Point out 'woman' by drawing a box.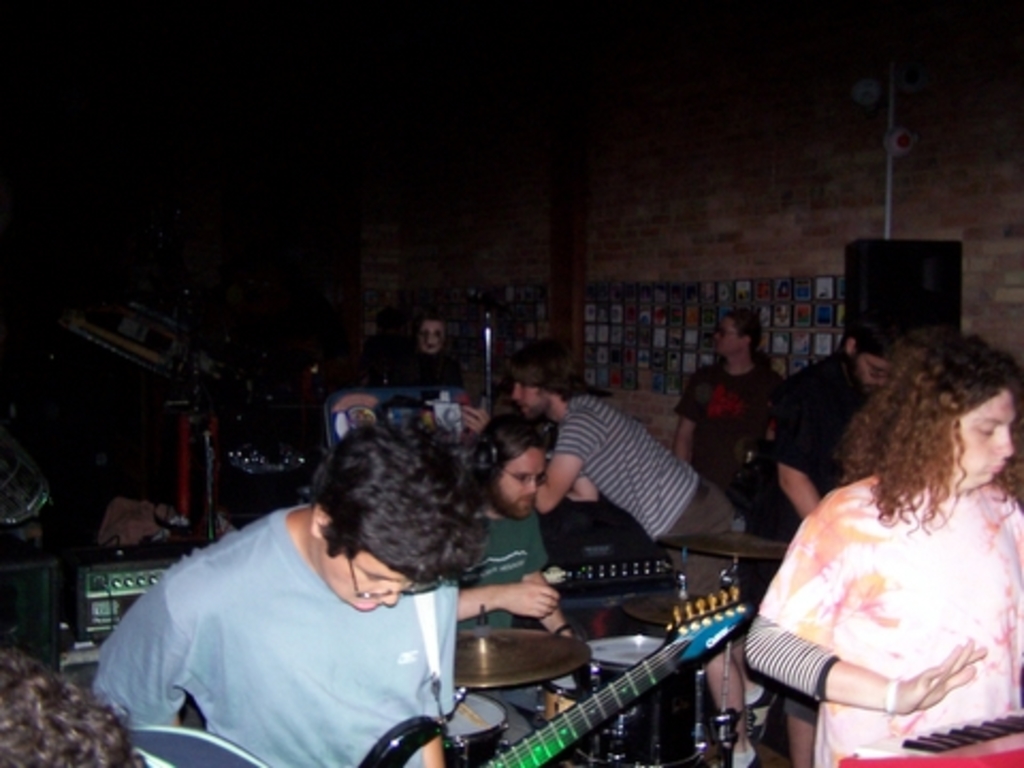
[725, 301, 1020, 751].
